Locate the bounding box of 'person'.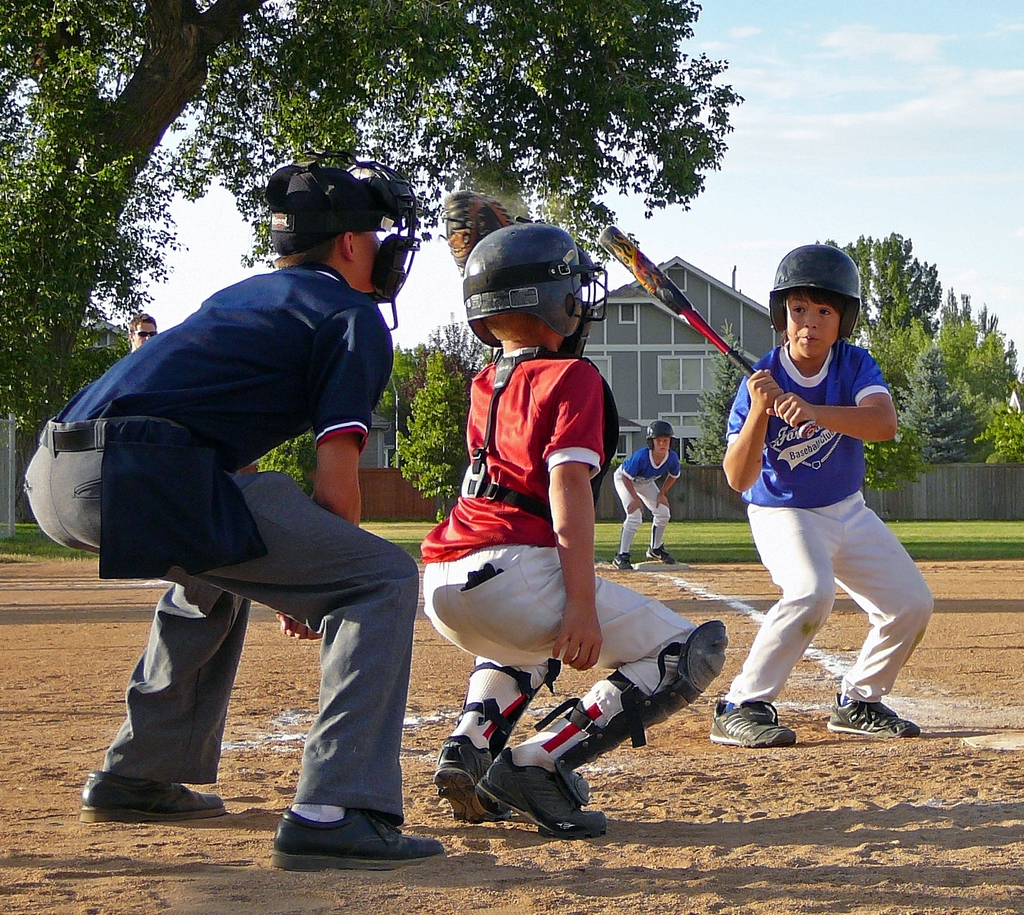
Bounding box: 727 262 929 802.
